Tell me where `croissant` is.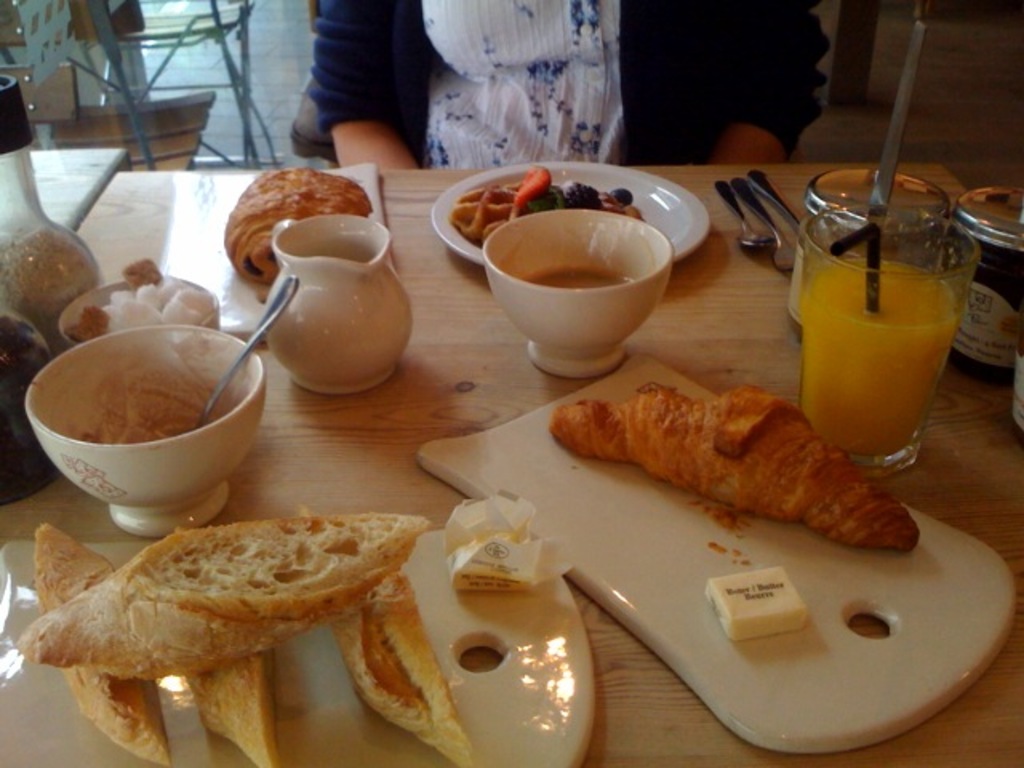
`croissant` is at 544/384/915/554.
